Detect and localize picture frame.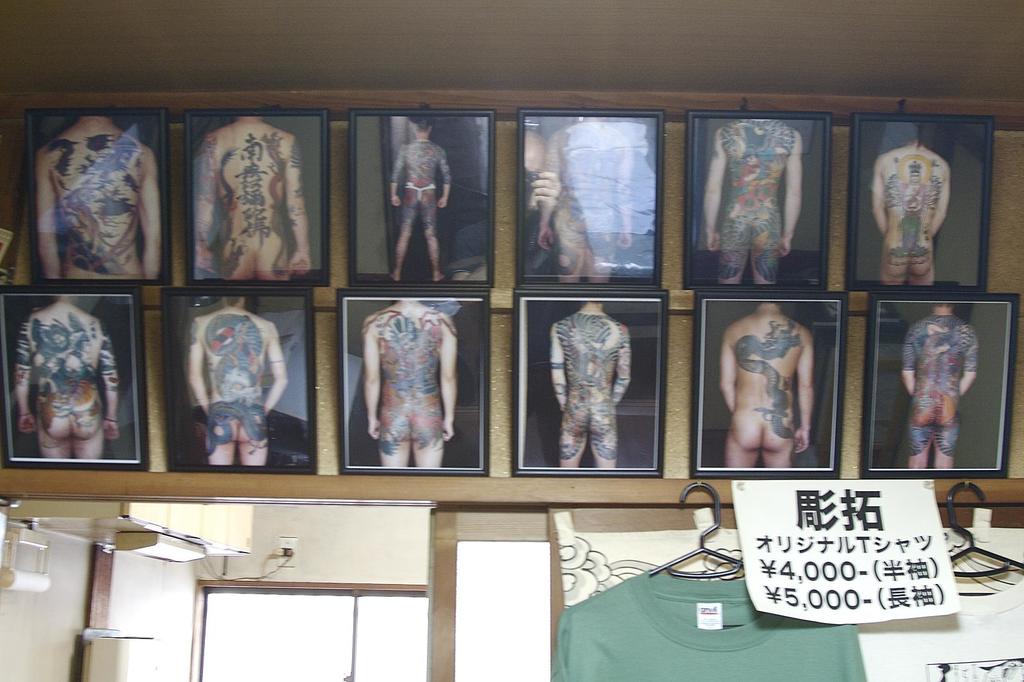
Localized at box(18, 110, 174, 283).
